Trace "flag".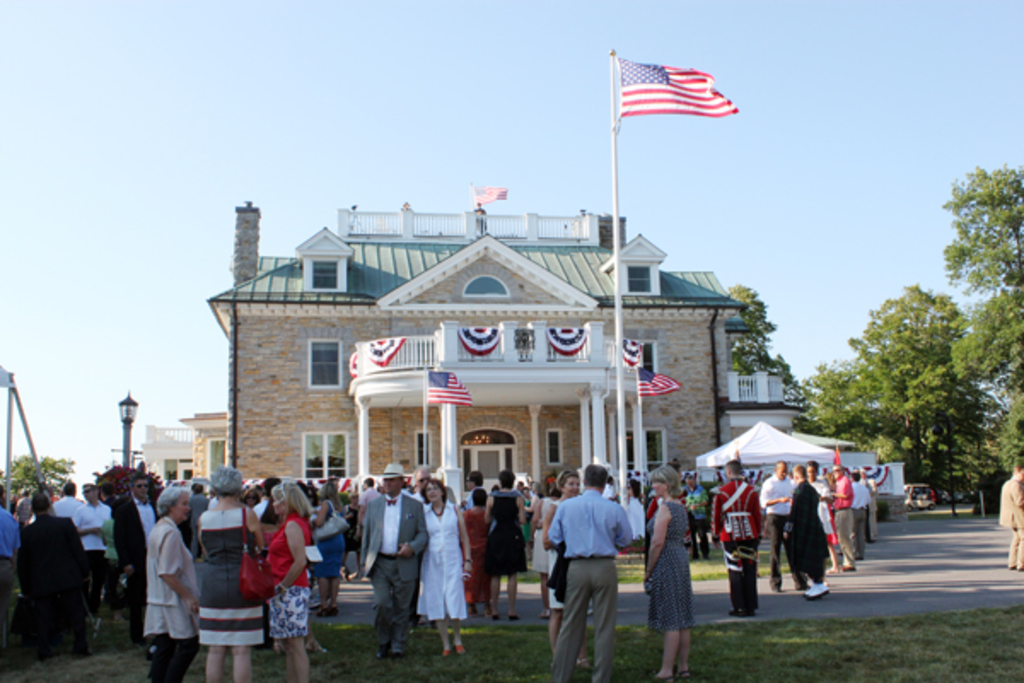
Traced to 831,451,845,475.
